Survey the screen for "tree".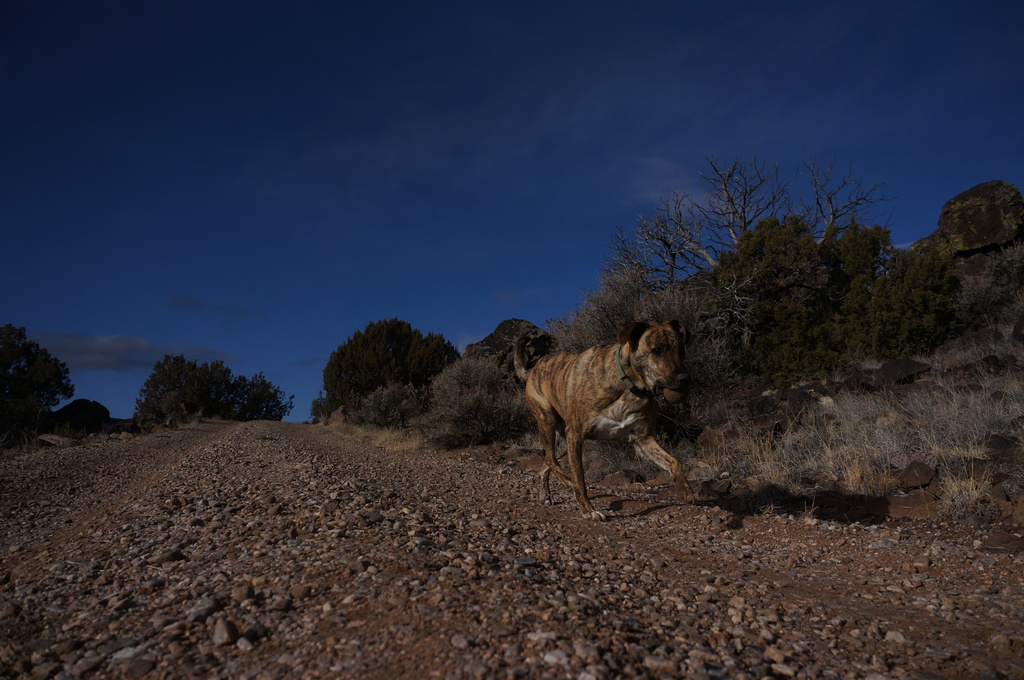
Survey found: 541/233/671/422.
